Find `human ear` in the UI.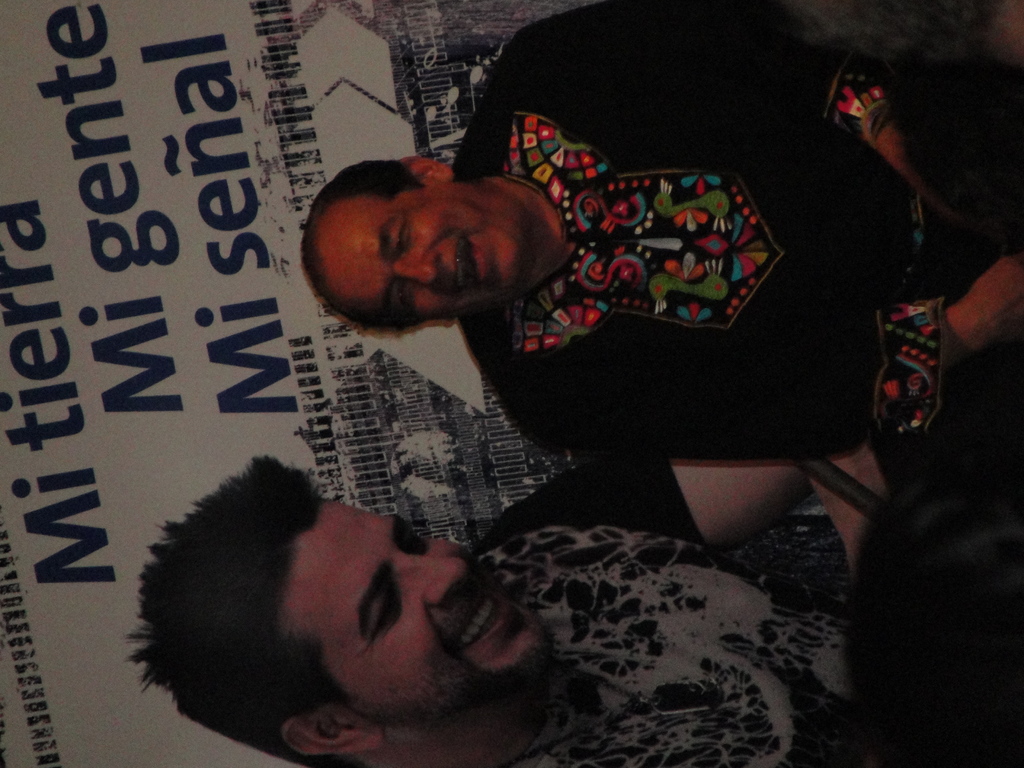
UI element at 392/154/454/188.
